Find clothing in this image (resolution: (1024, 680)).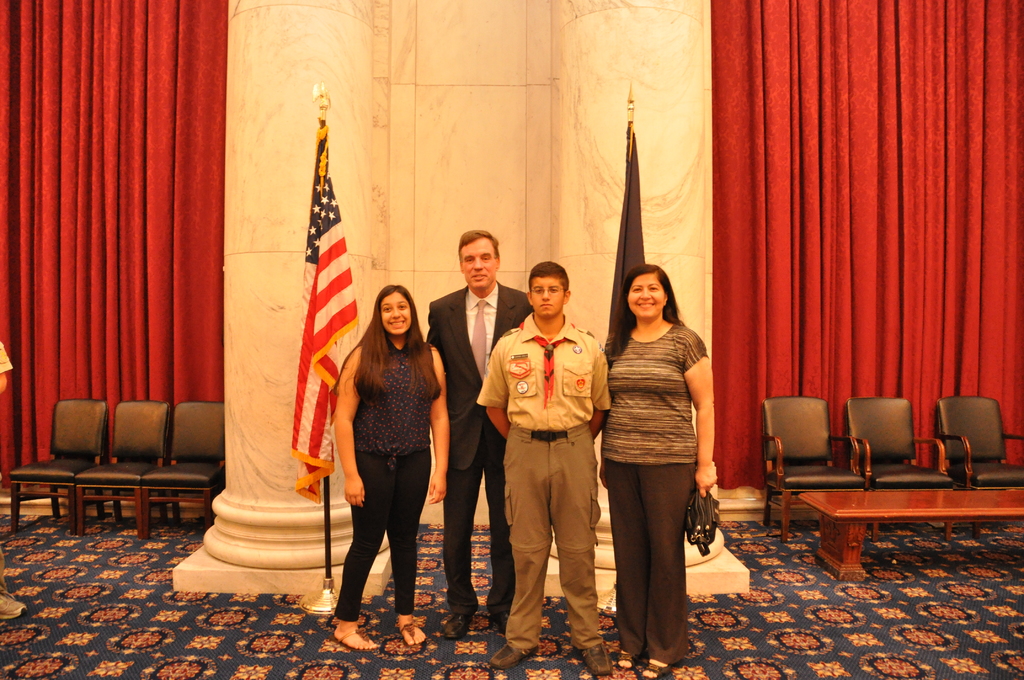
612 326 704 656.
